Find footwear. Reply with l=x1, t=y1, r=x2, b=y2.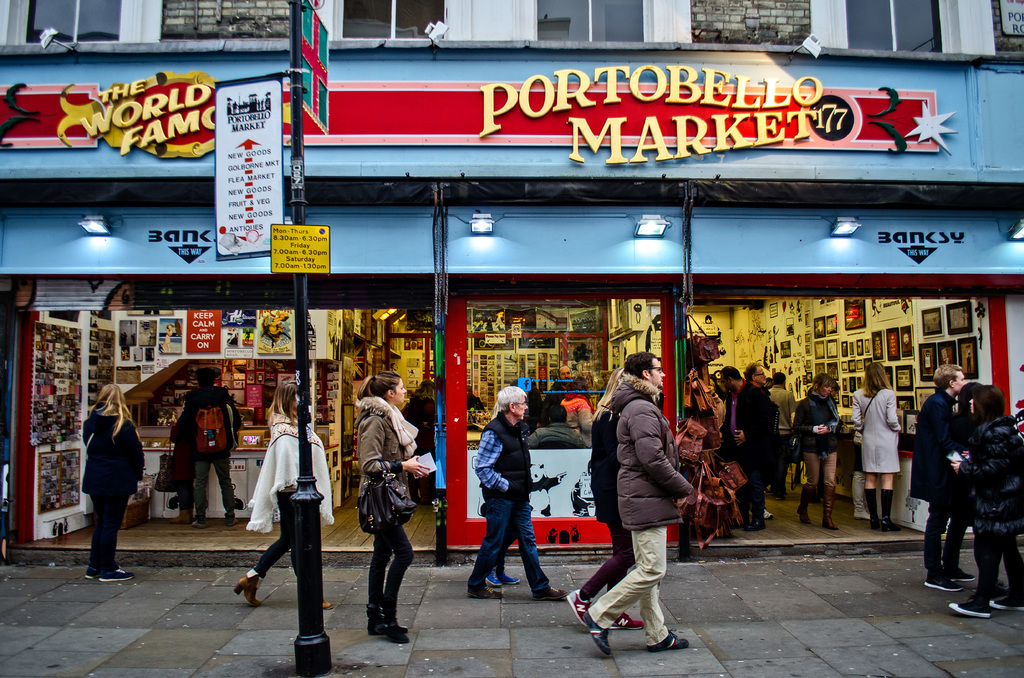
l=221, t=512, r=237, b=528.
